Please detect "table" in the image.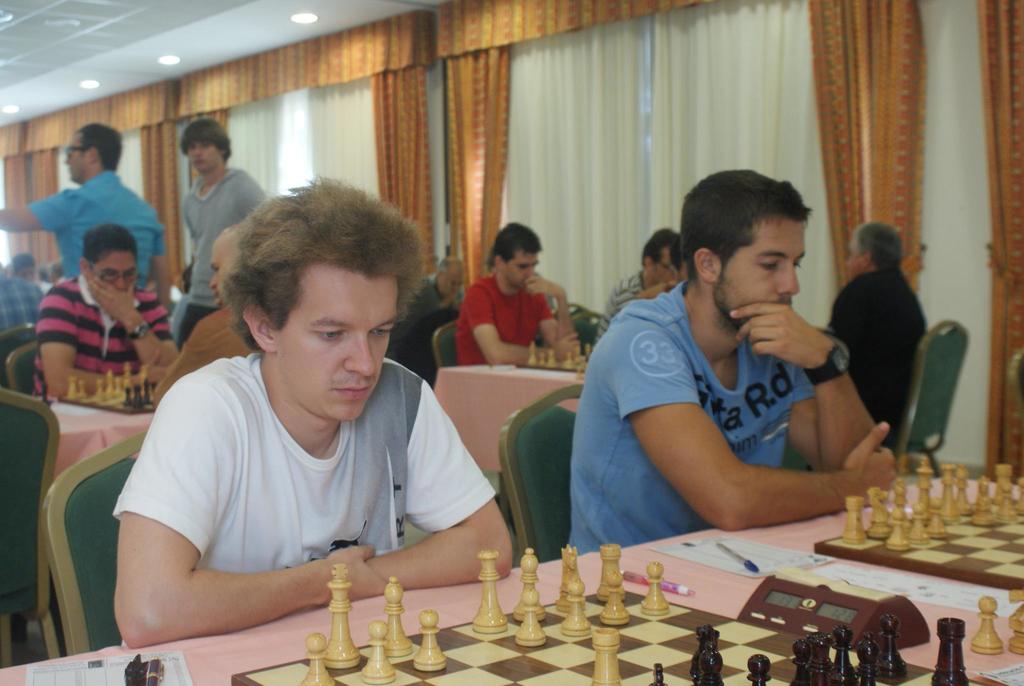
[x1=426, y1=357, x2=586, y2=485].
